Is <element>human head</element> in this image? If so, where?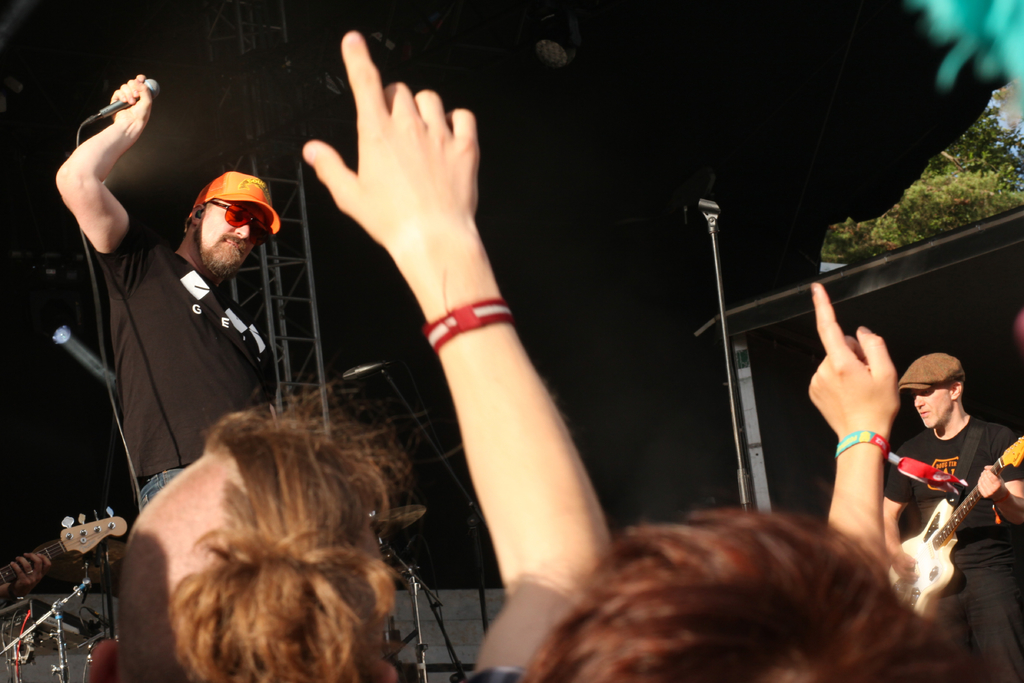
Yes, at box=[183, 172, 280, 279].
